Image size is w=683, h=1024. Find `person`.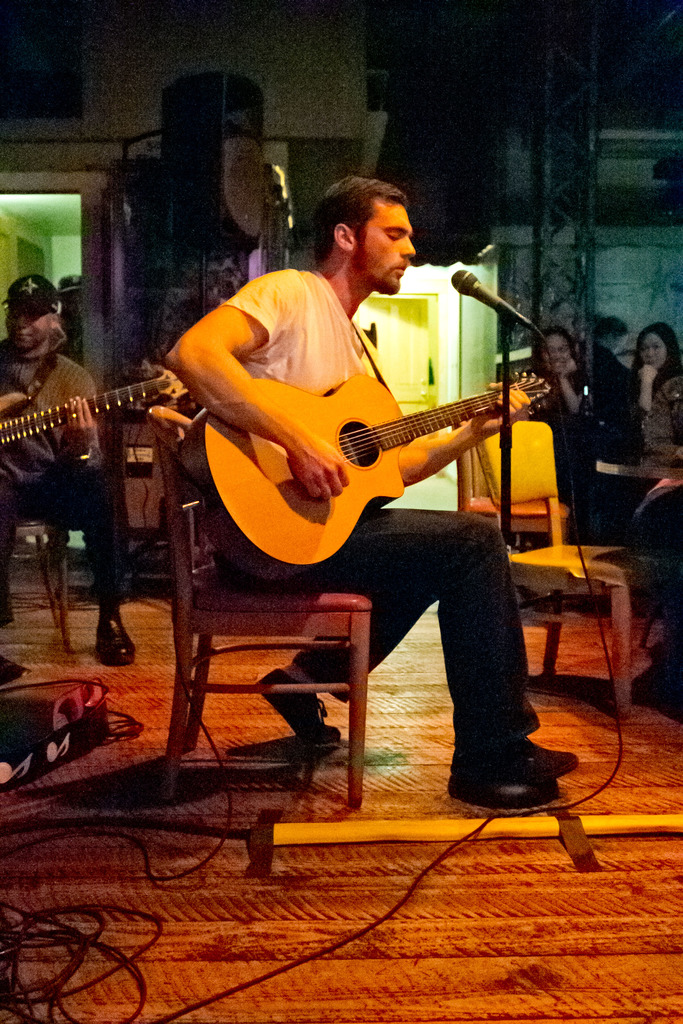
locate(630, 321, 682, 431).
